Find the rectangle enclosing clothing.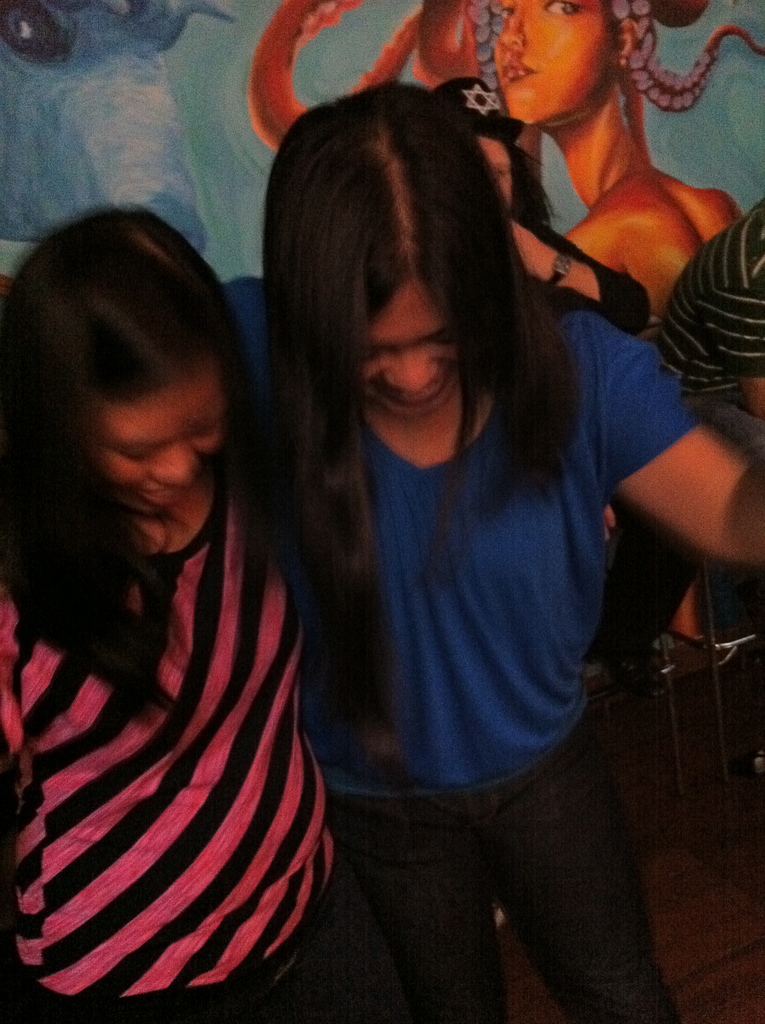
(538,218,648,335).
